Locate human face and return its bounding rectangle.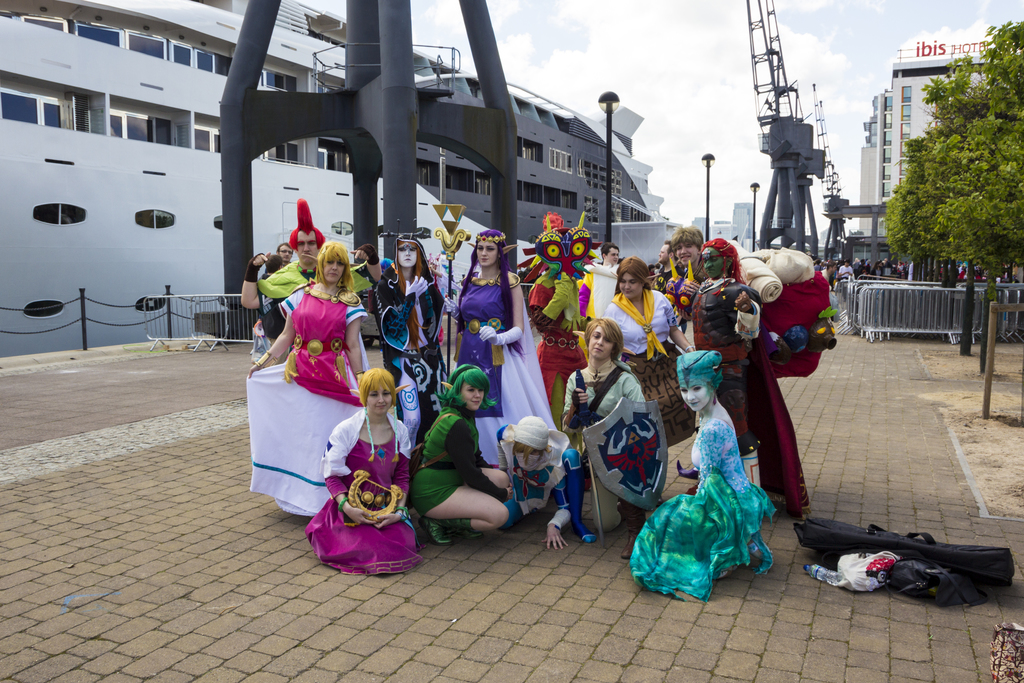
(274, 244, 289, 260).
